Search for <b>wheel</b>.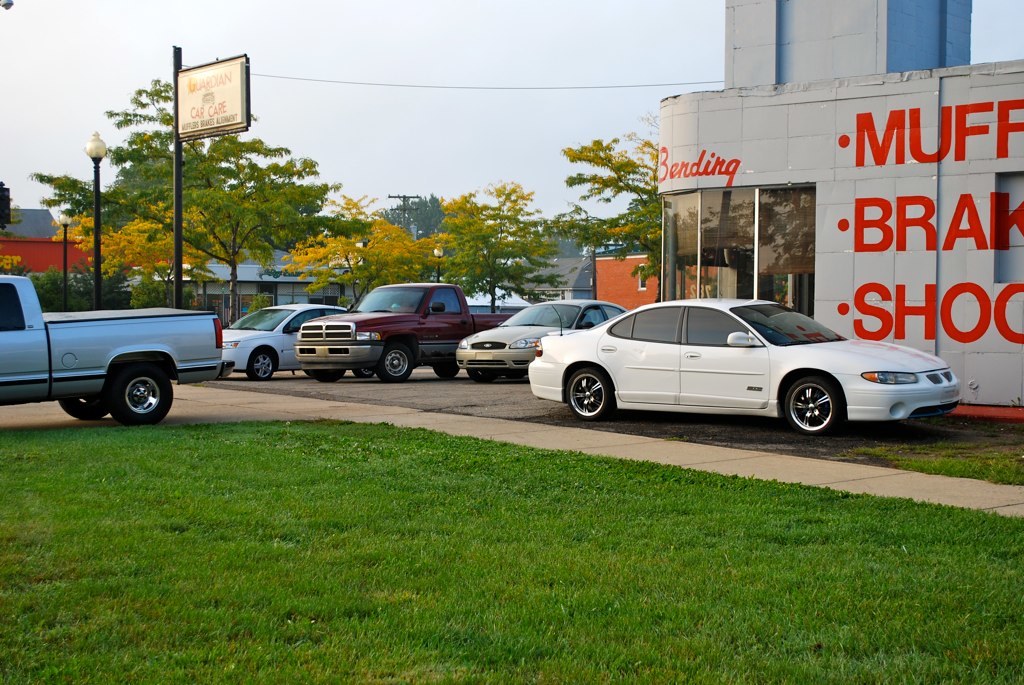
Found at (left=376, top=339, right=418, bottom=385).
